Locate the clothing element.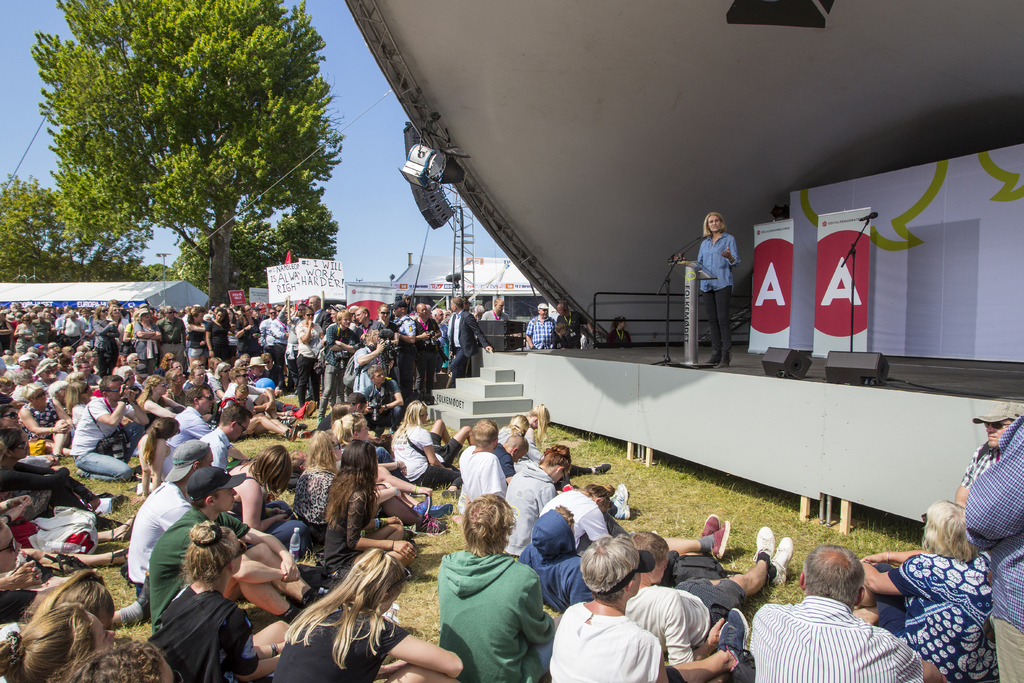
Element bbox: region(362, 373, 399, 425).
